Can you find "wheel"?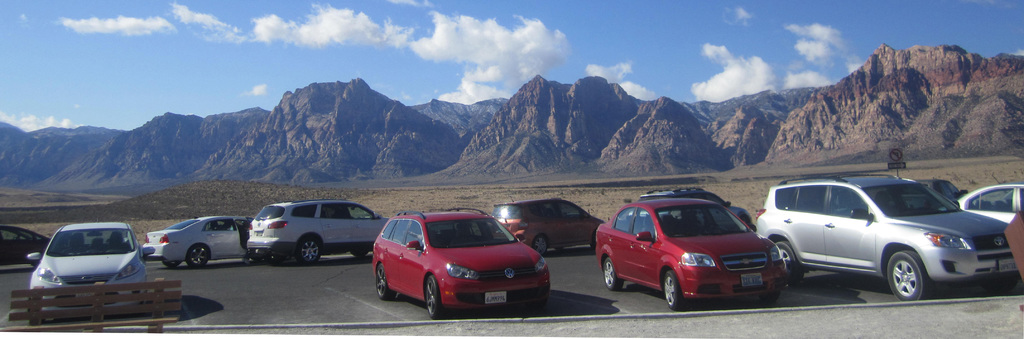
Yes, bounding box: <region>264, 252, 280, 265</region>.
